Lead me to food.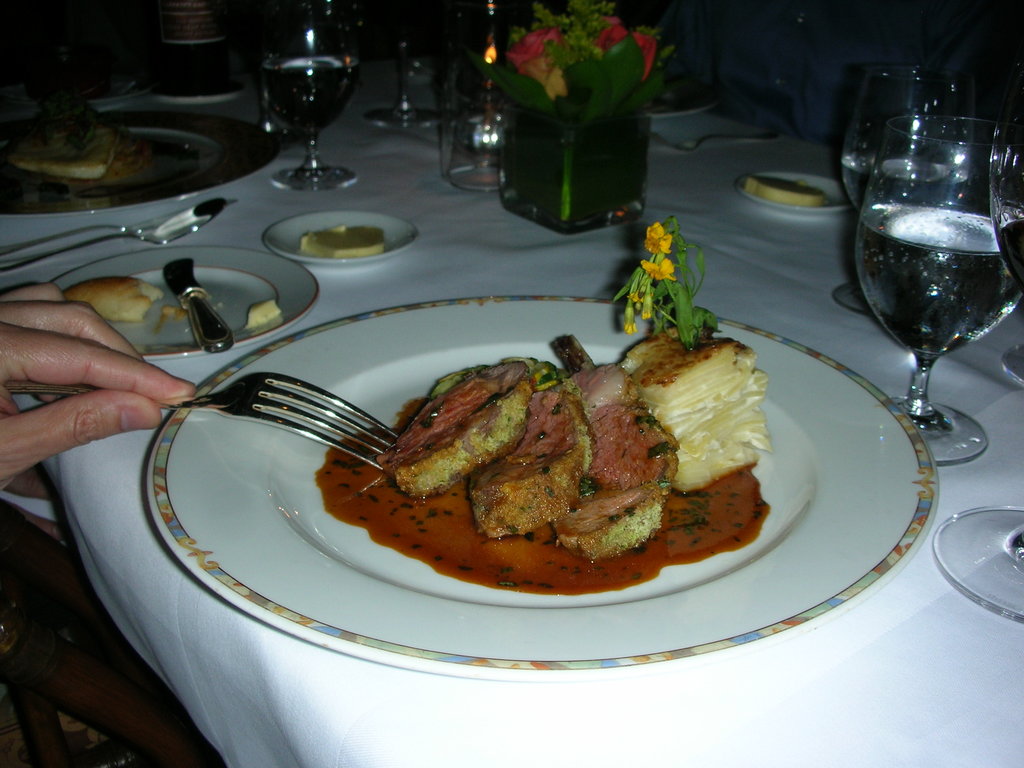
Lead to pyautogui.locateOnScreen(299, 221, 385, 257).
